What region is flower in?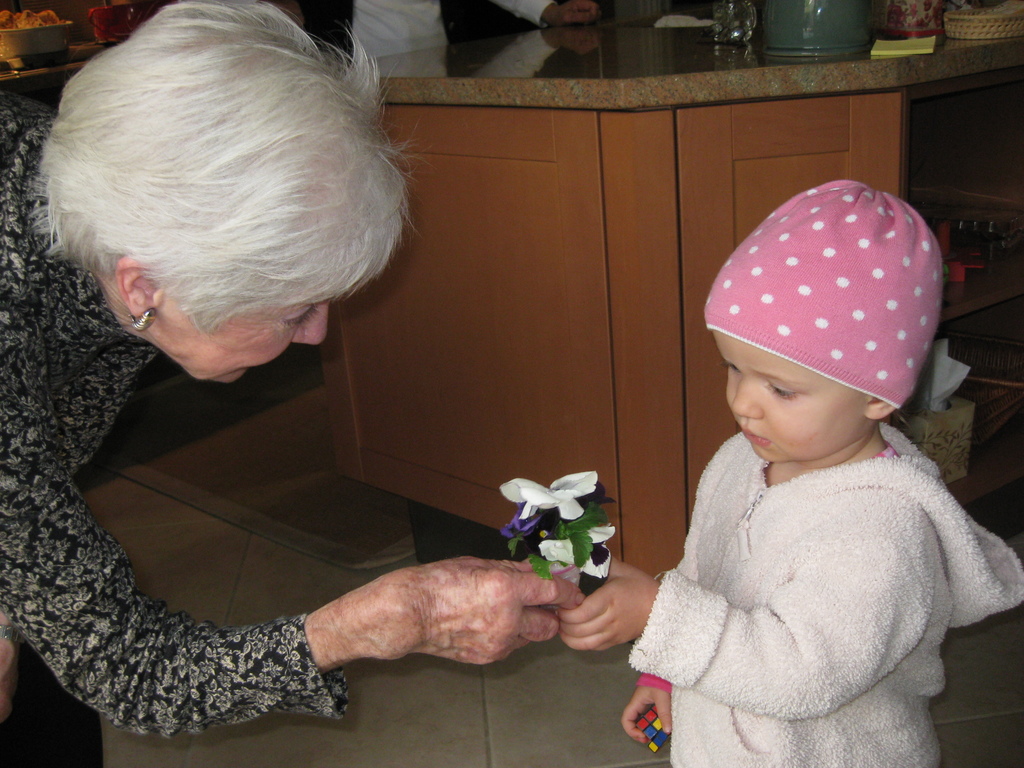
(502,471,595,518).
